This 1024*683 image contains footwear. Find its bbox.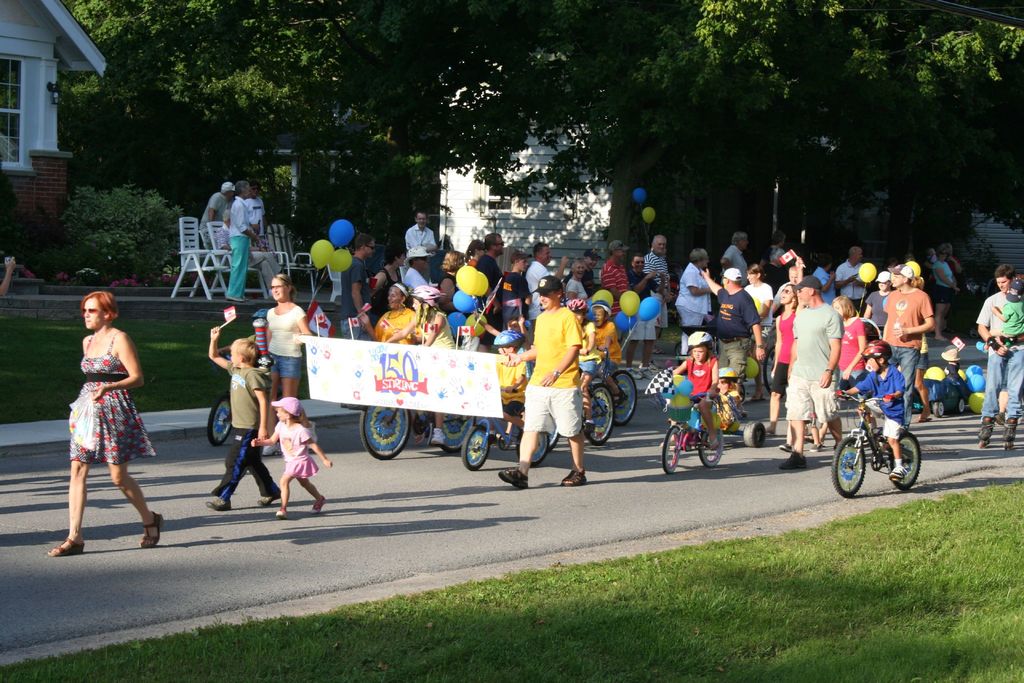
[196,498,224,510].
